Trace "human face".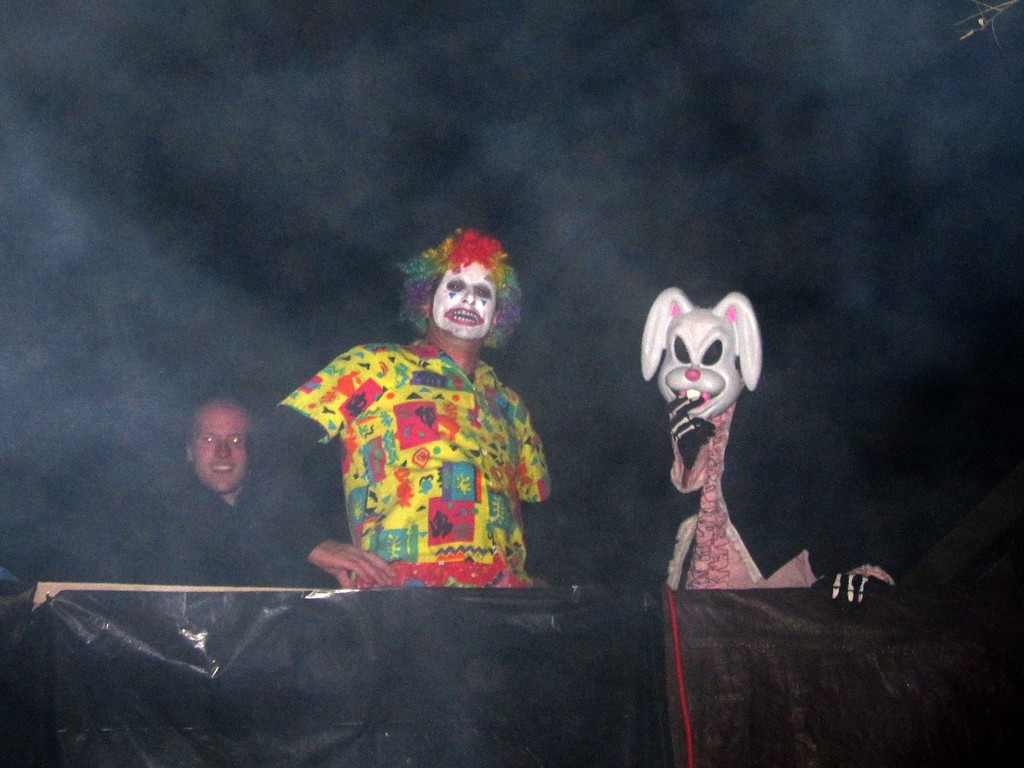
Traced to box=[431, 257, 493, 337].
